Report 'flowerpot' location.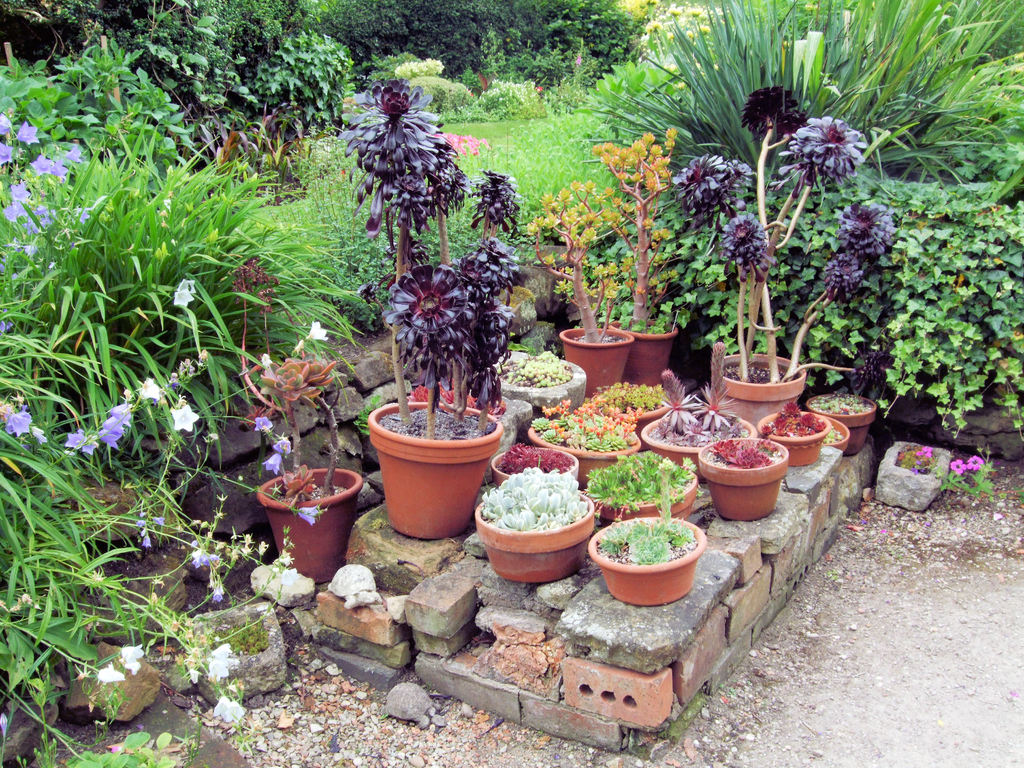
Report: box=[805, 387, 879, 458].
